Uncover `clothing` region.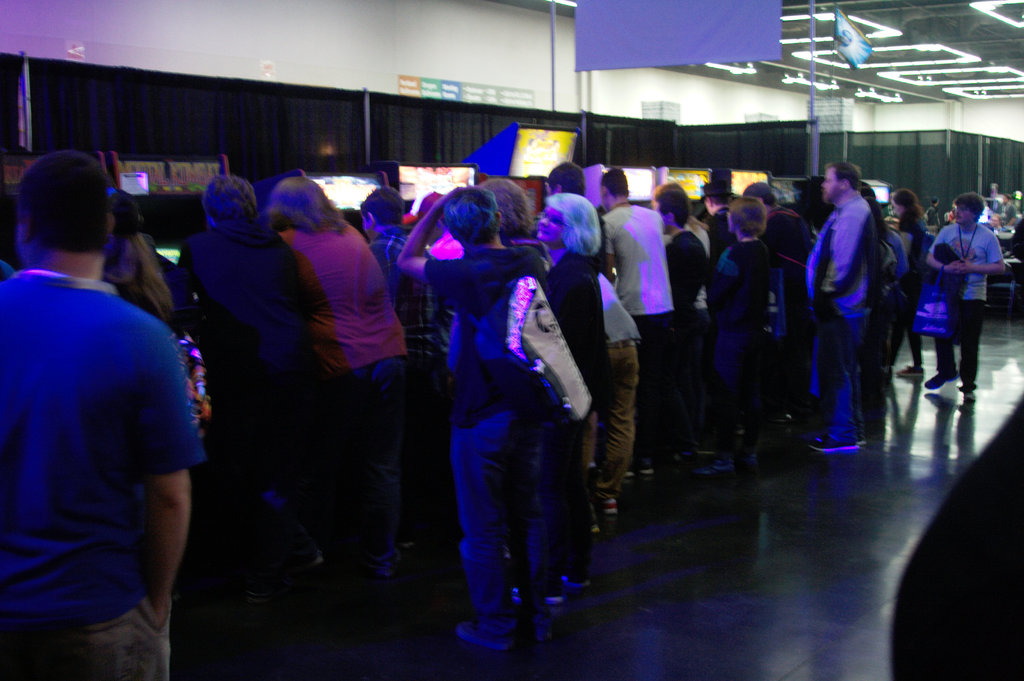
Uncovered: crop(536, 259, 602, 574).
